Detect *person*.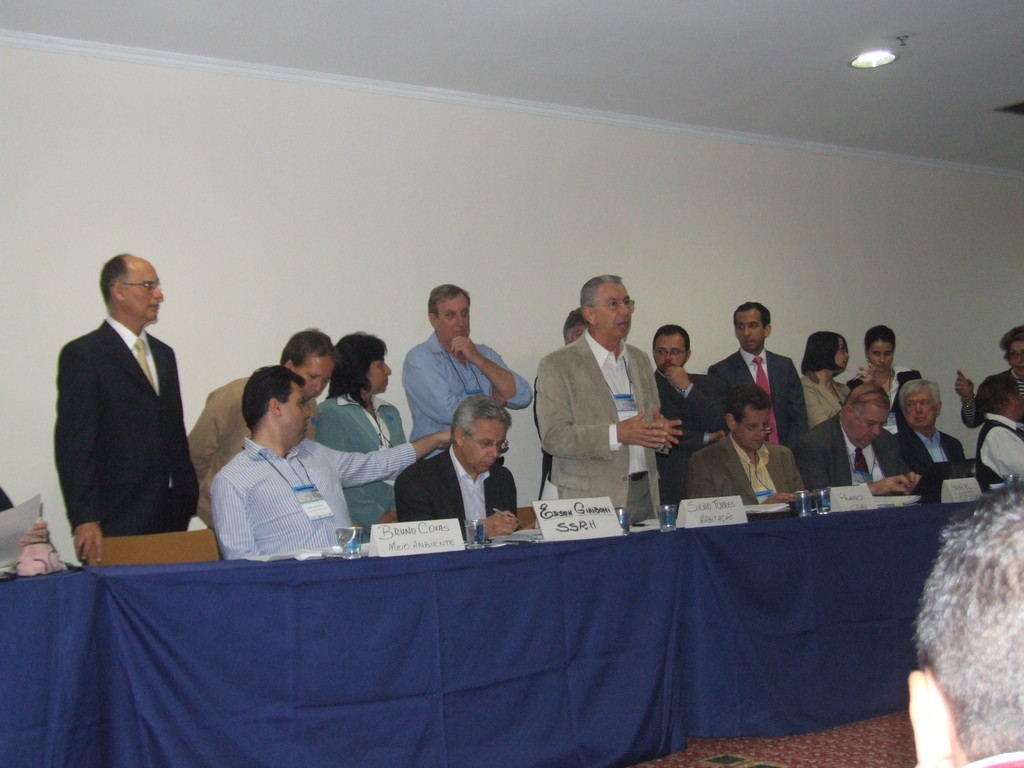
Detected at 890:374:969:468.
